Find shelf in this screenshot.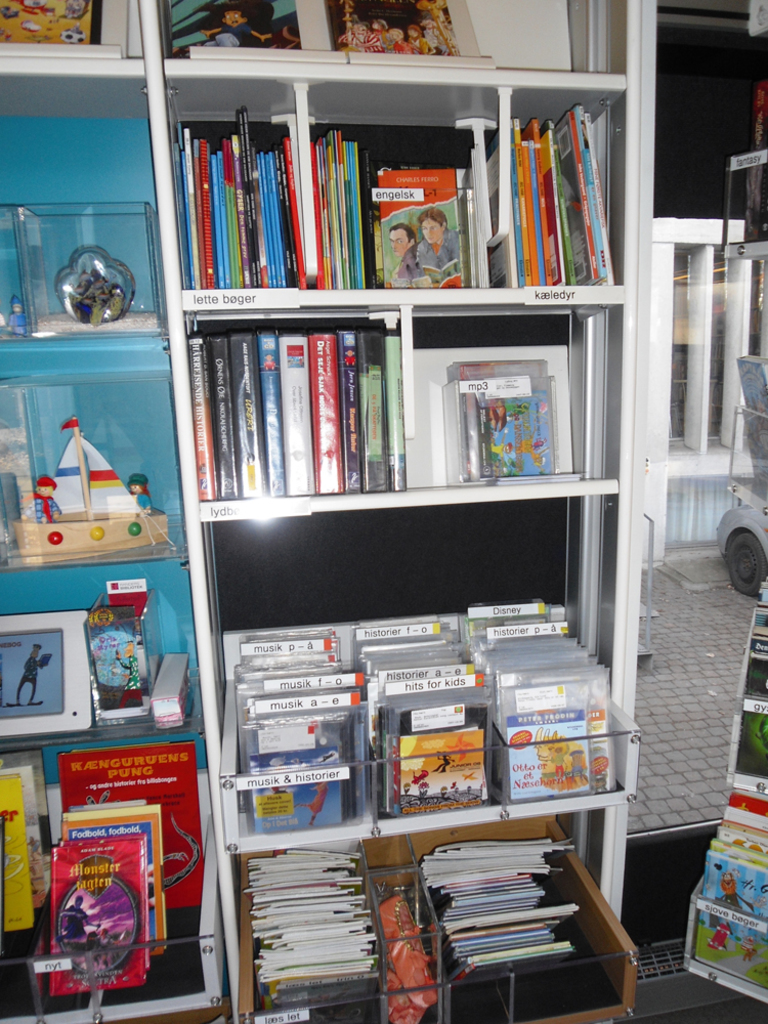
The bounding box for shelf is [left=137, top=0, right=636, bottom=1023].
